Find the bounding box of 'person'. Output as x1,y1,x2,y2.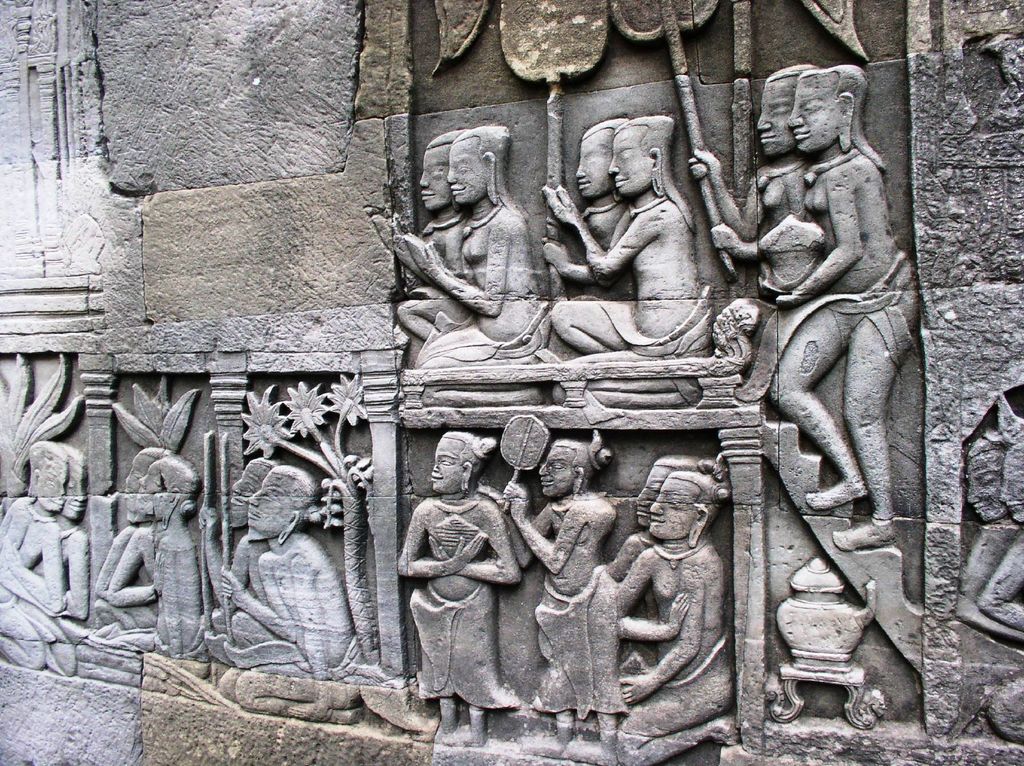
542,116,714,356.
